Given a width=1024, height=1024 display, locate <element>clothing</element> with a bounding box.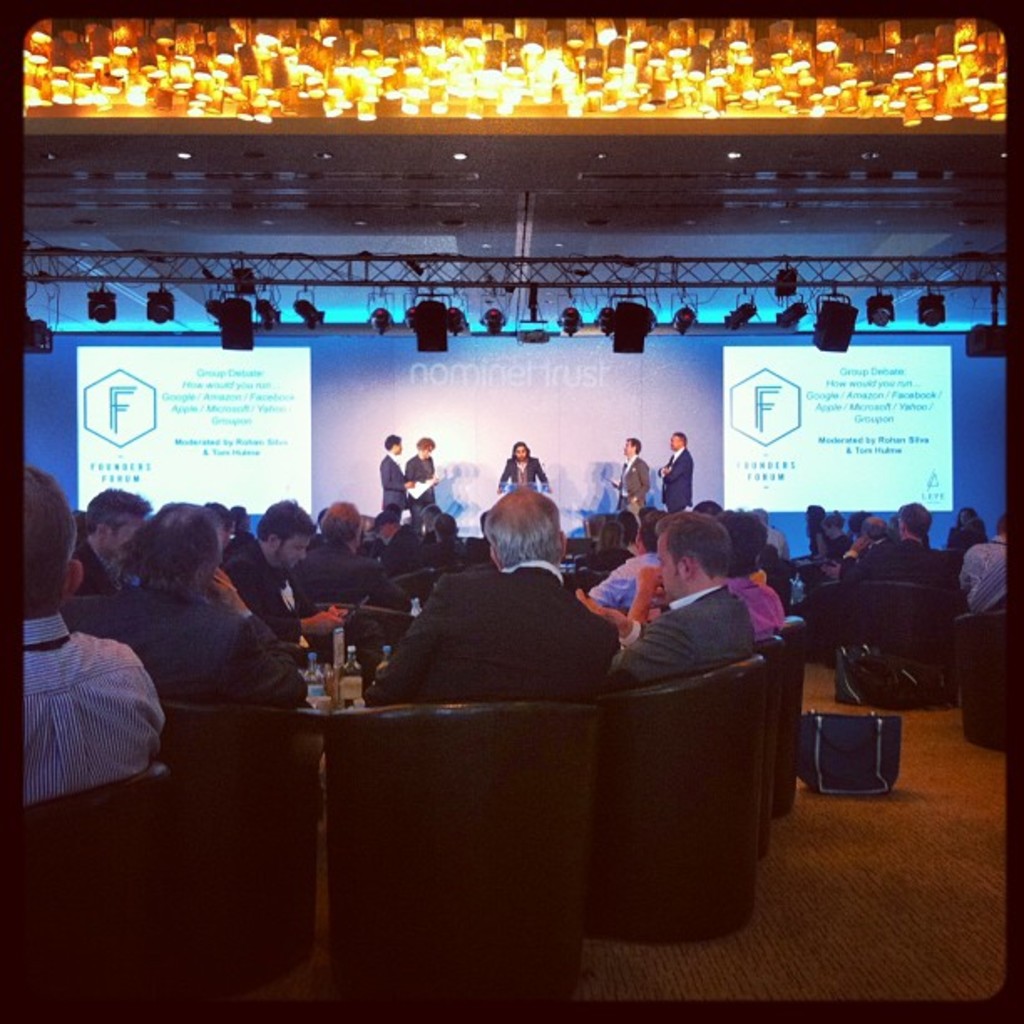
Located: bbox(617, 458, 646, 515).
